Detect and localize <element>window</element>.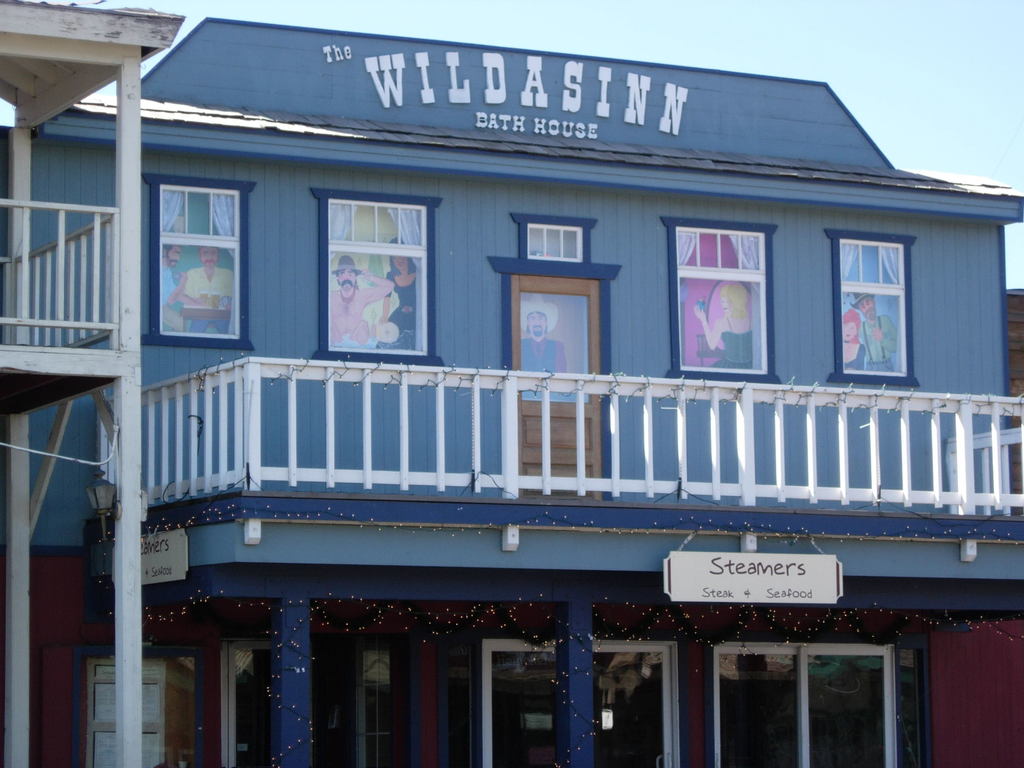
Localized at bbox(824, 227, 923, 388).
